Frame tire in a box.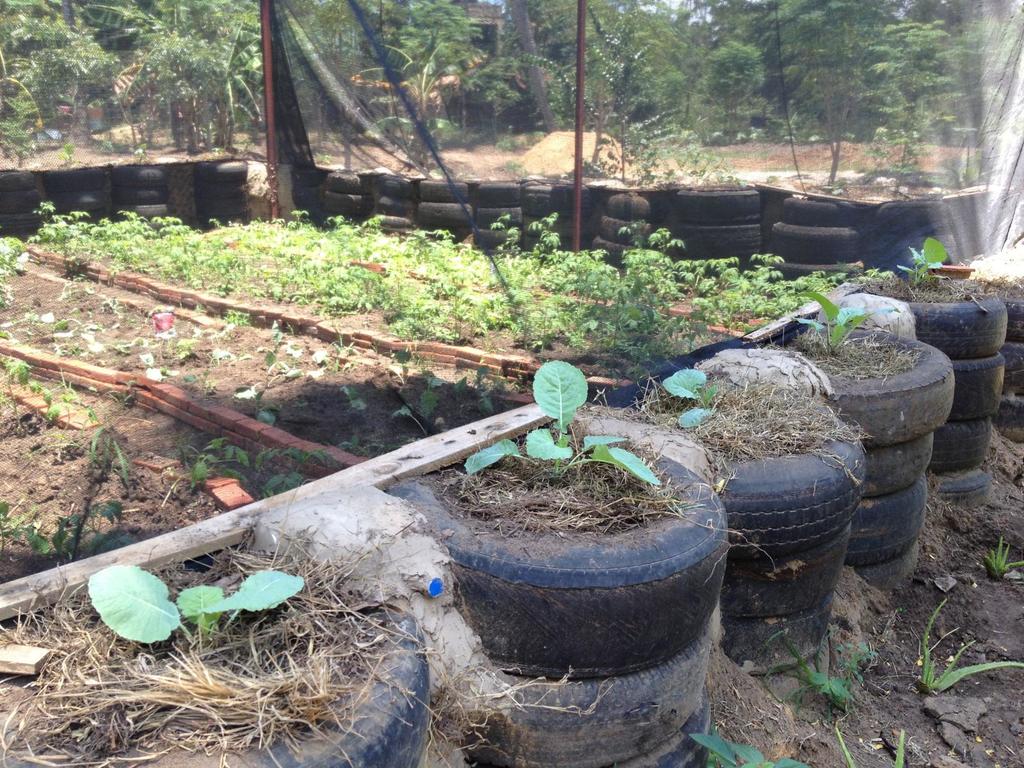
bbox=[200, 212, 243, 228].
